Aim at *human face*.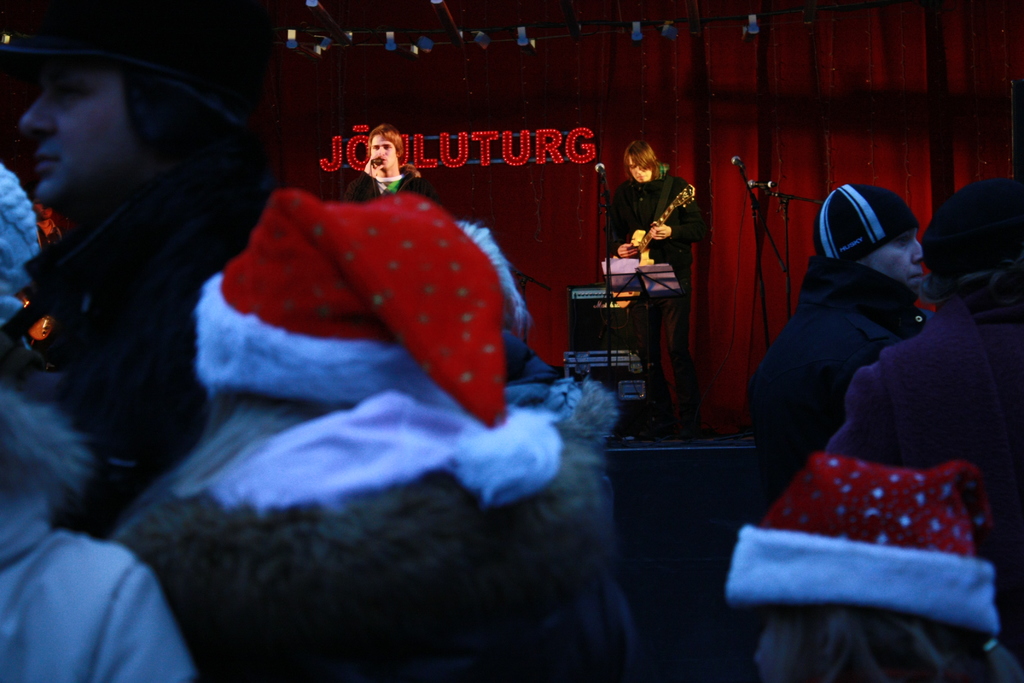
Aimed at x1=875 y1=231 x2=925 y2=299.
